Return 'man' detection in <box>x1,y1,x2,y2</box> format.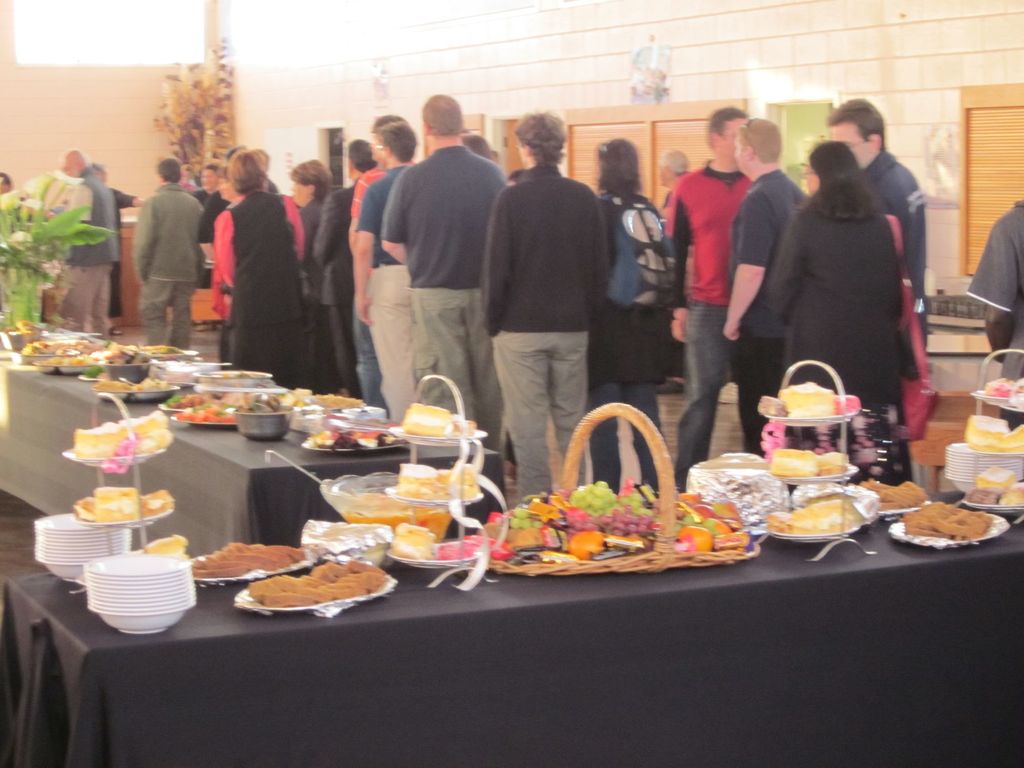
<box>655,146,692,202</box>.
